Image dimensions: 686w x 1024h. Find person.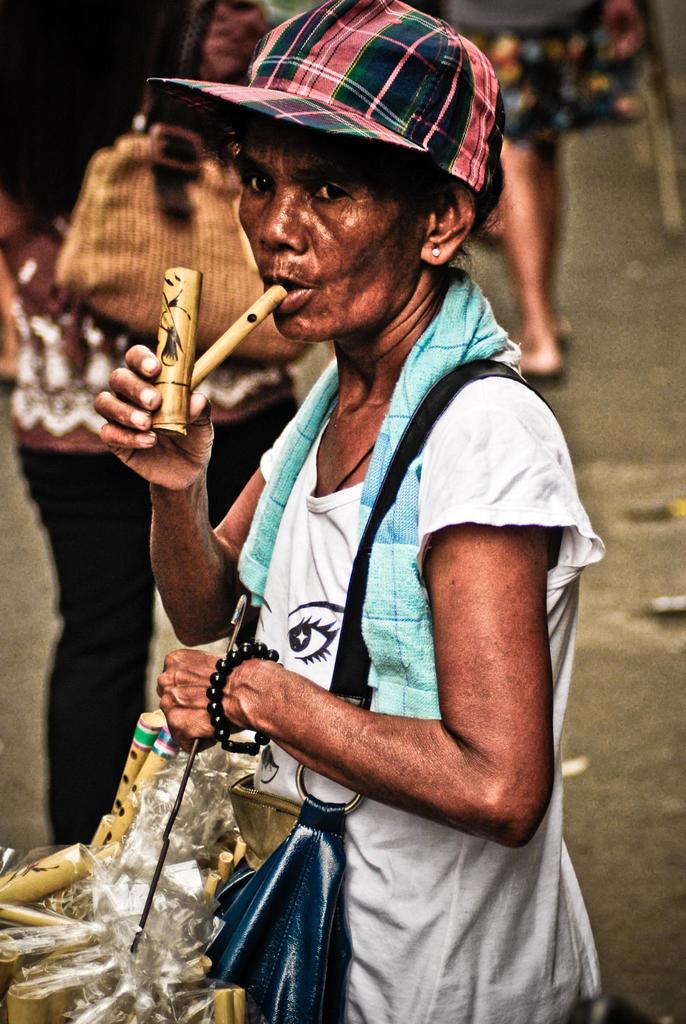
bbox=(0, 0, 614, 1023).
